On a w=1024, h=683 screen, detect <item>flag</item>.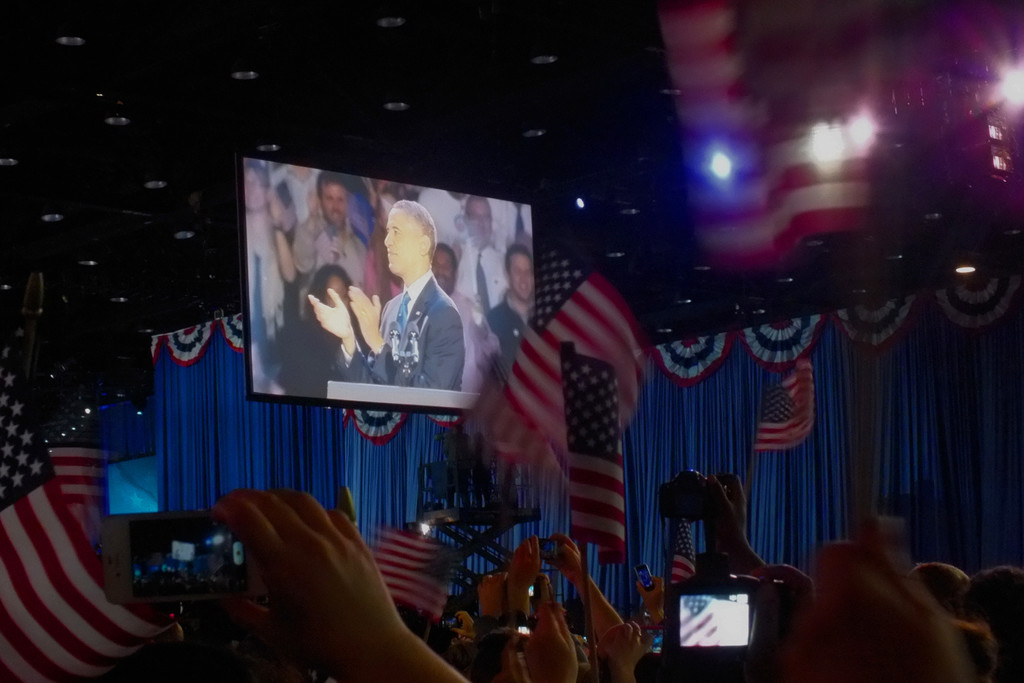
bbox=[753, 347, 818, 460].
